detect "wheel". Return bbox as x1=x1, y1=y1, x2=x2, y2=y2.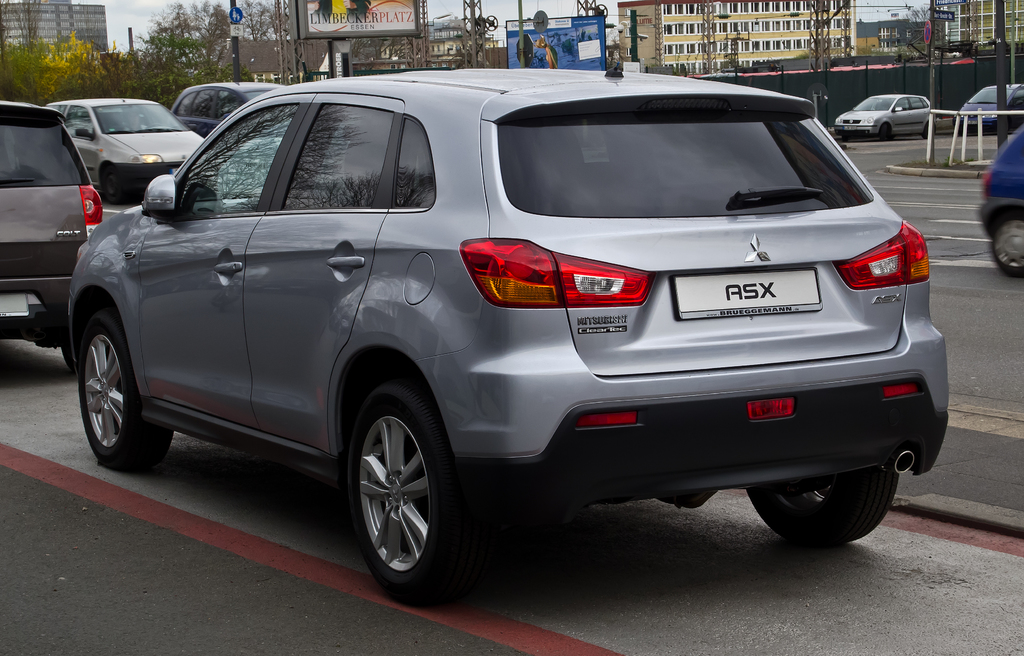
x1=349, y1=379, x2=496, y2=610.
